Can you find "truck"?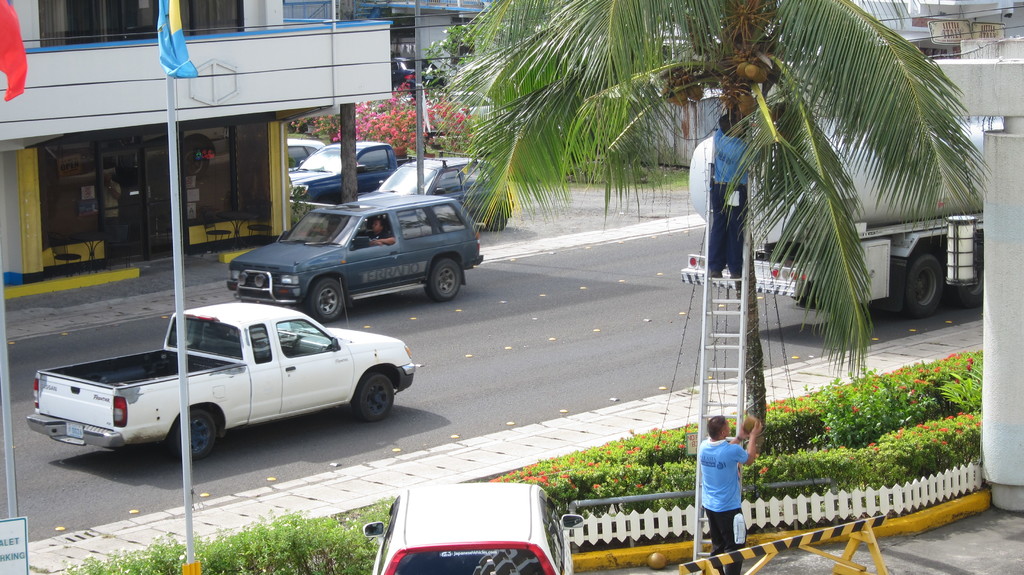
Yes, bounding box: Rect(682, 113, 1004, 316).
